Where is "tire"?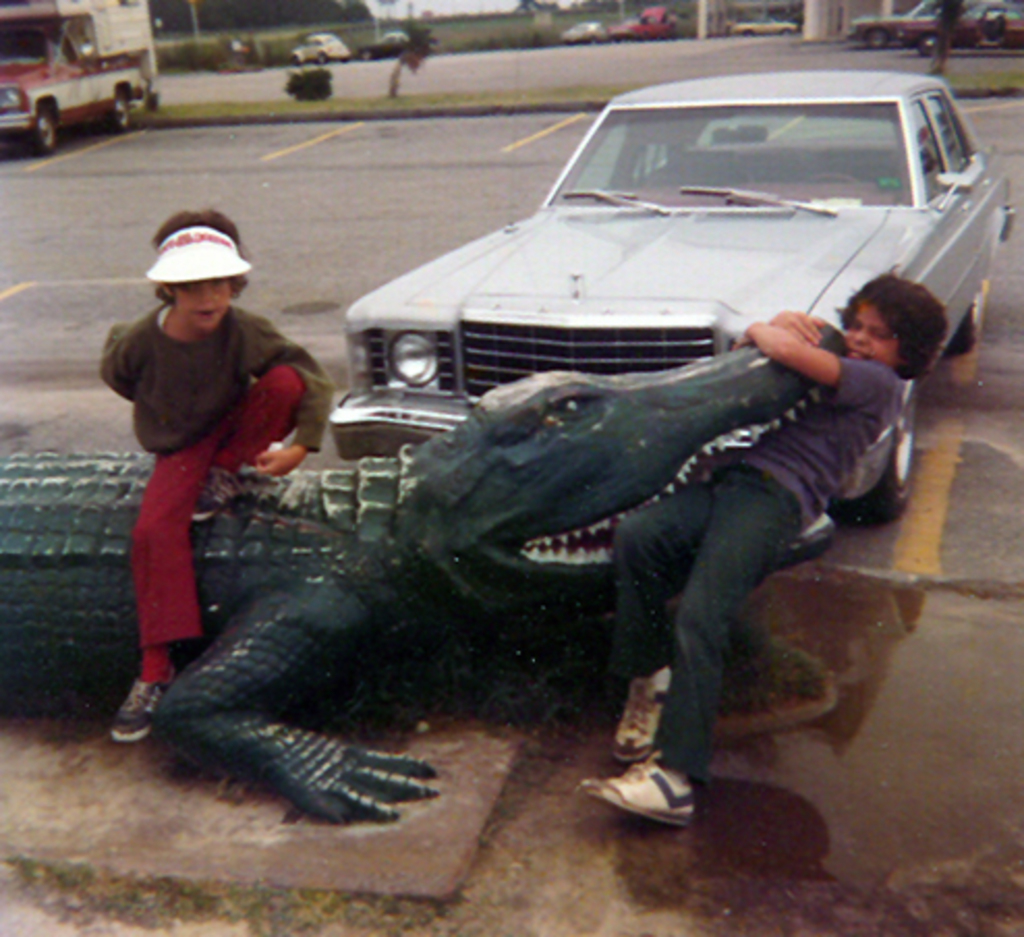
select_region(108, 89, 131, 131).
